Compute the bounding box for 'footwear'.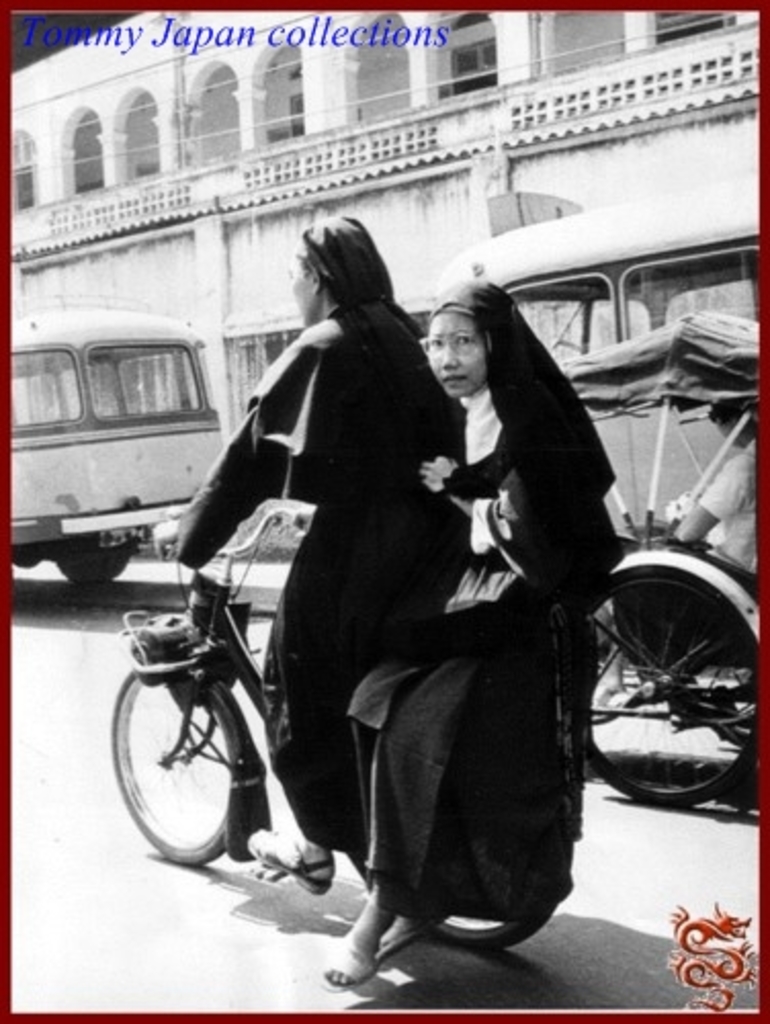
371, 920, 432, 965.
